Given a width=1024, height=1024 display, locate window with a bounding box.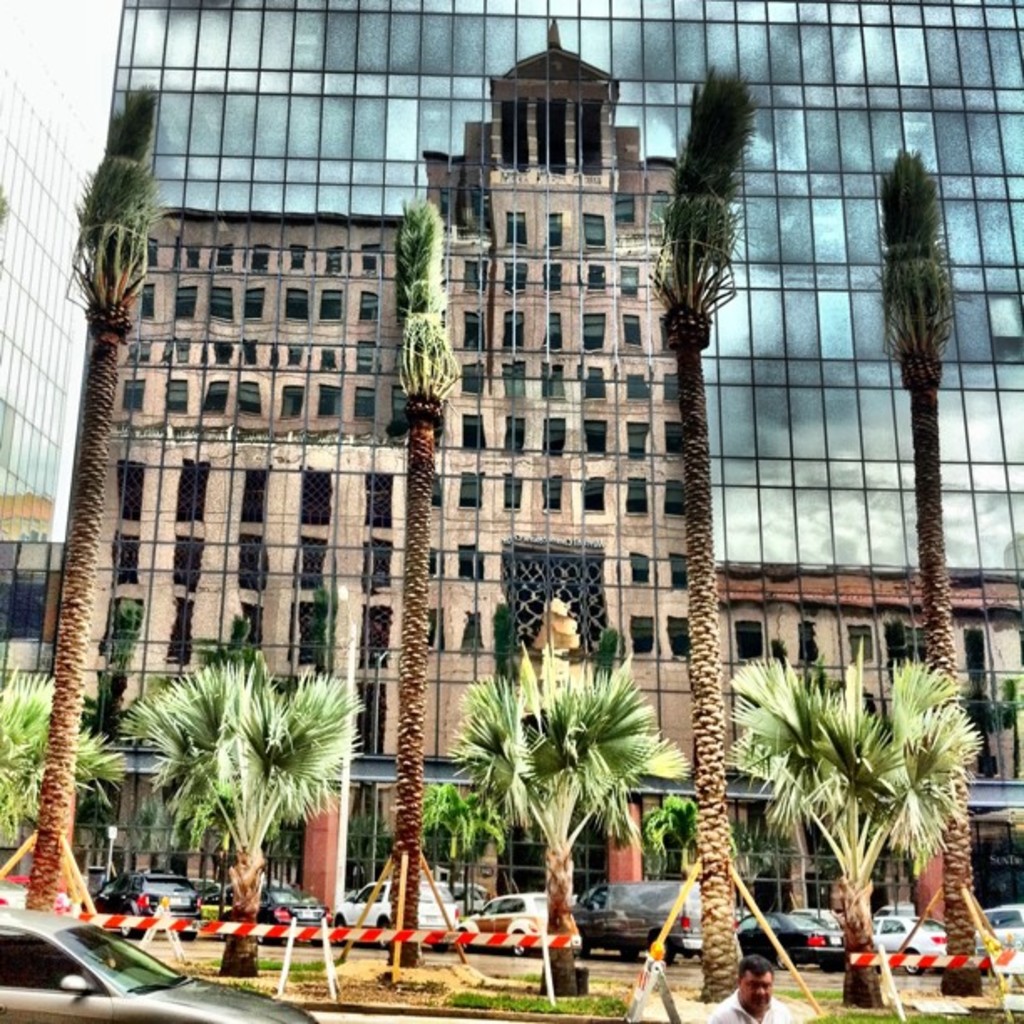
Located: 167/286/199/326.
